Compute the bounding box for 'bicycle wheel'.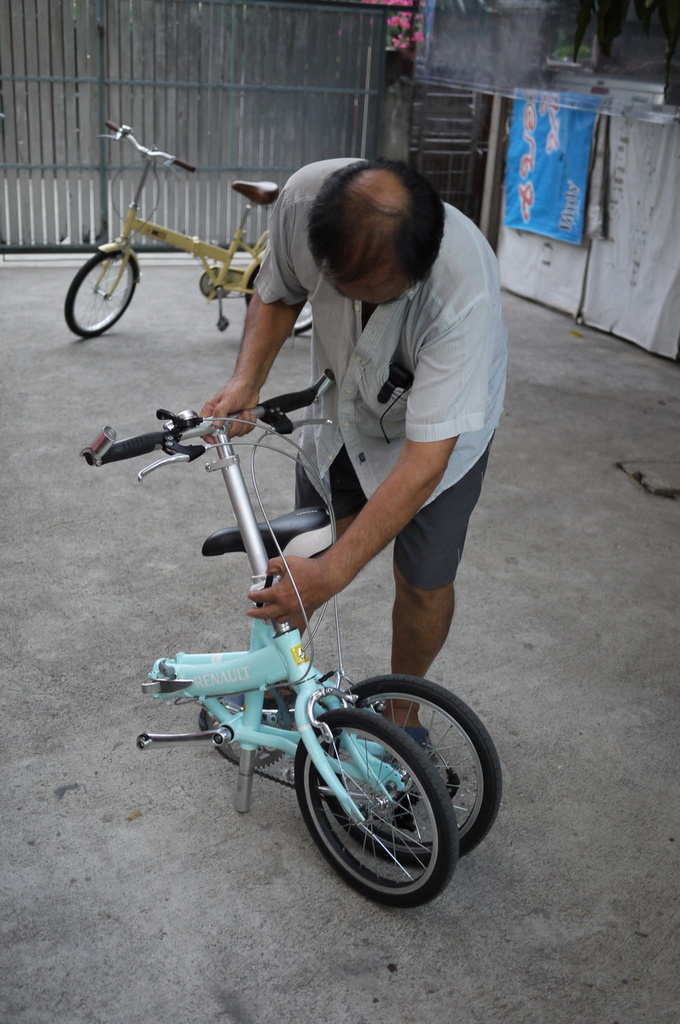
[239, 265, 315, 339].
